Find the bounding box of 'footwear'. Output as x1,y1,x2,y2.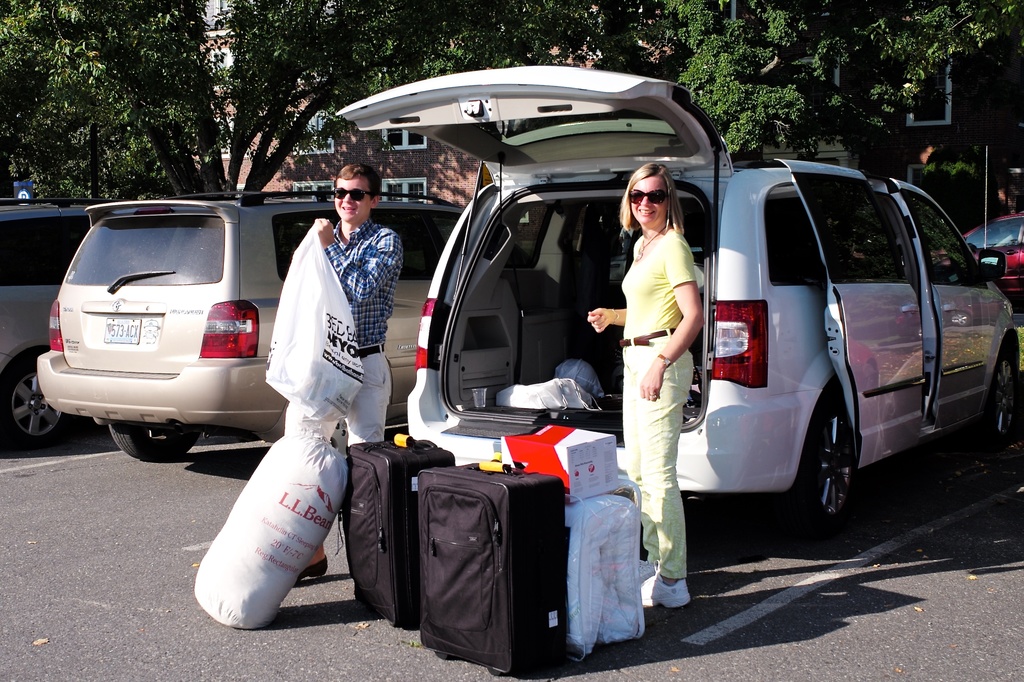
639,559,687,606.
